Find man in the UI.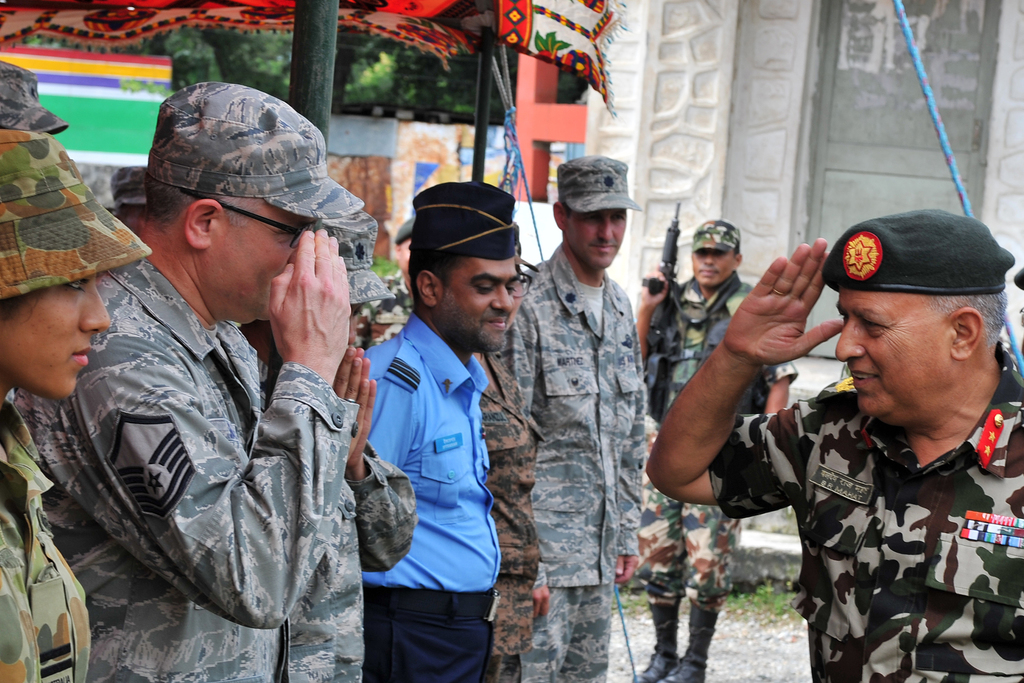
UI element at 514/152/653/682.
